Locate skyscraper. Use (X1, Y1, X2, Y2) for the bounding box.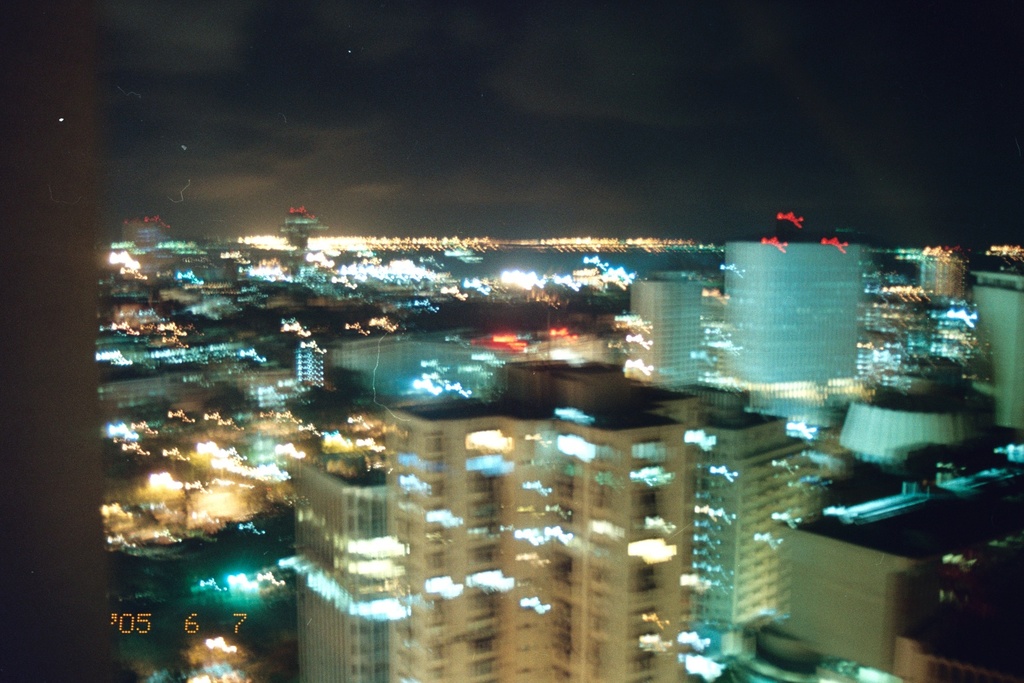
(703, 409, 839, 644).
